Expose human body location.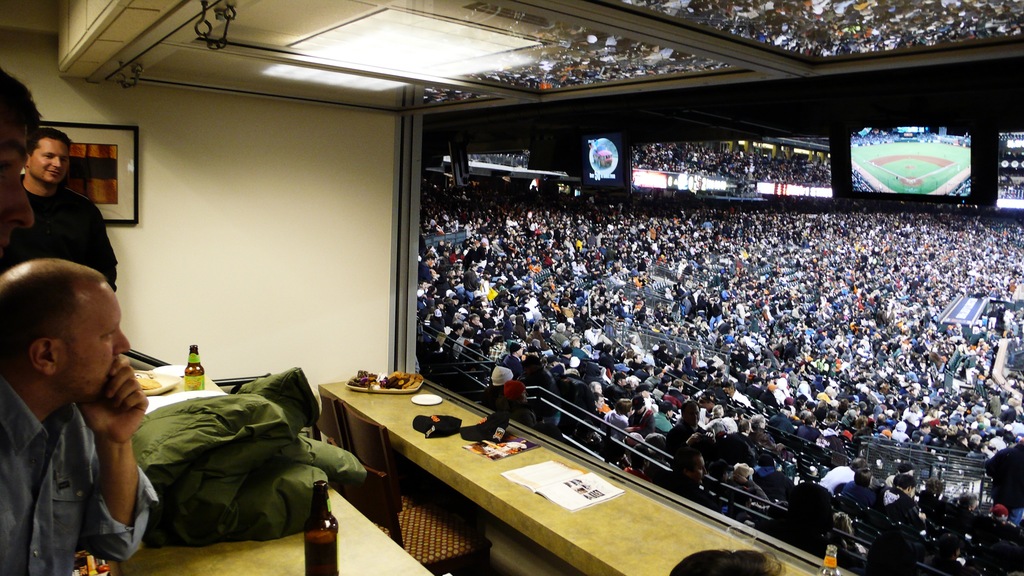
Exposed at [left=579, top=314, right=591, bottom=324].
